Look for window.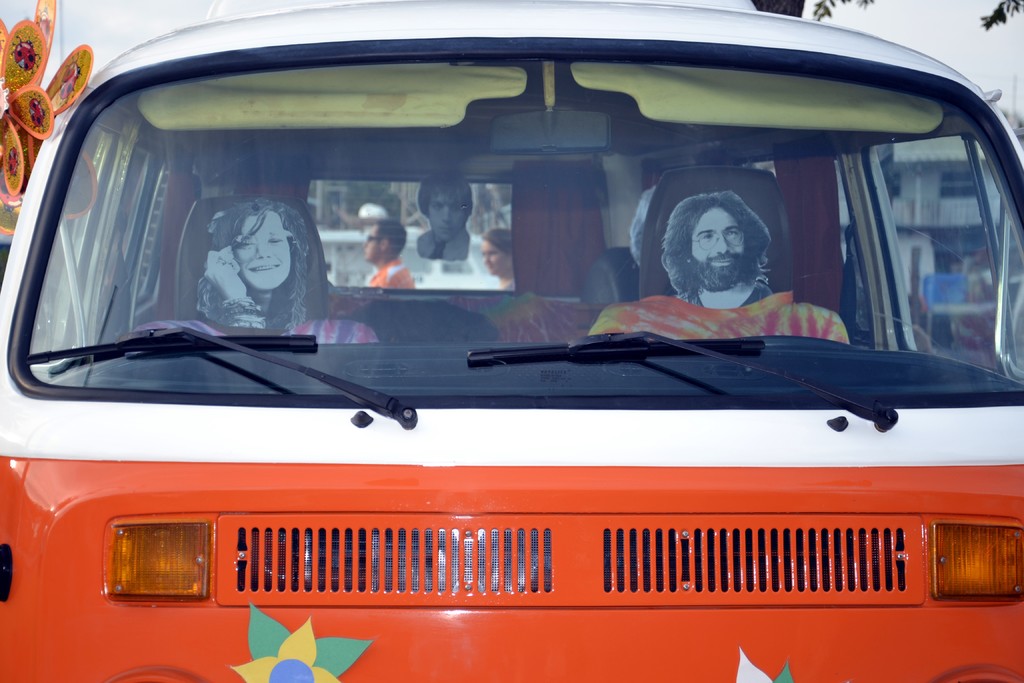
Found: bbox=[855, 132, 1023, 387].
